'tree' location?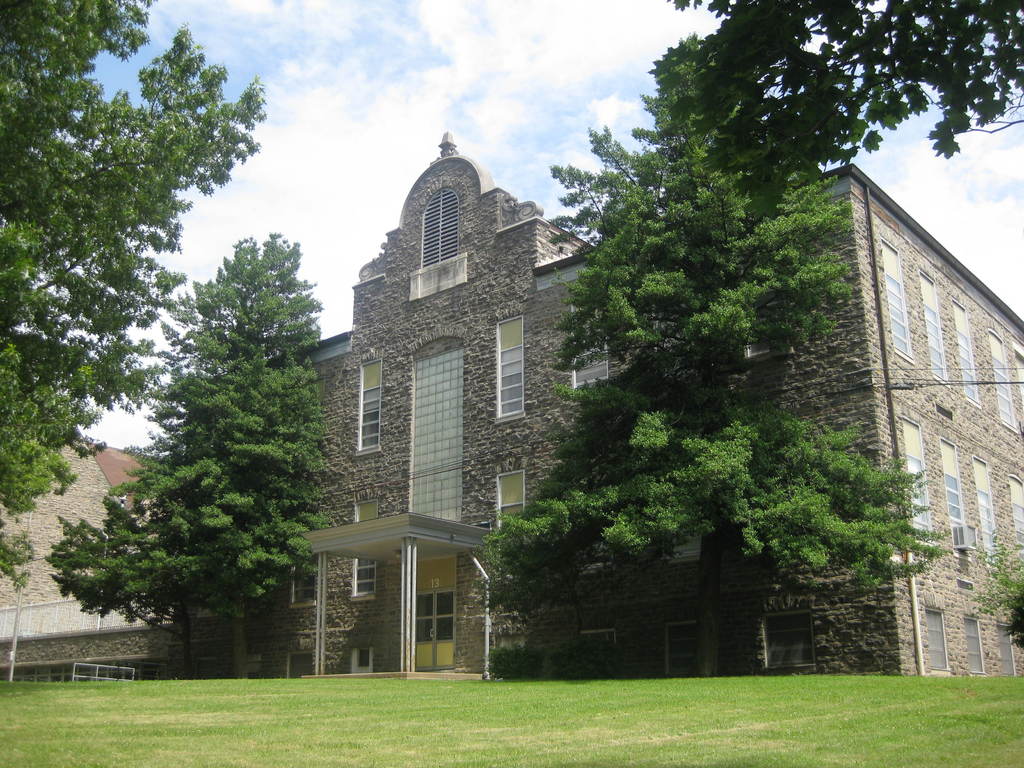
bbox=(0, 0, 266, 600)
